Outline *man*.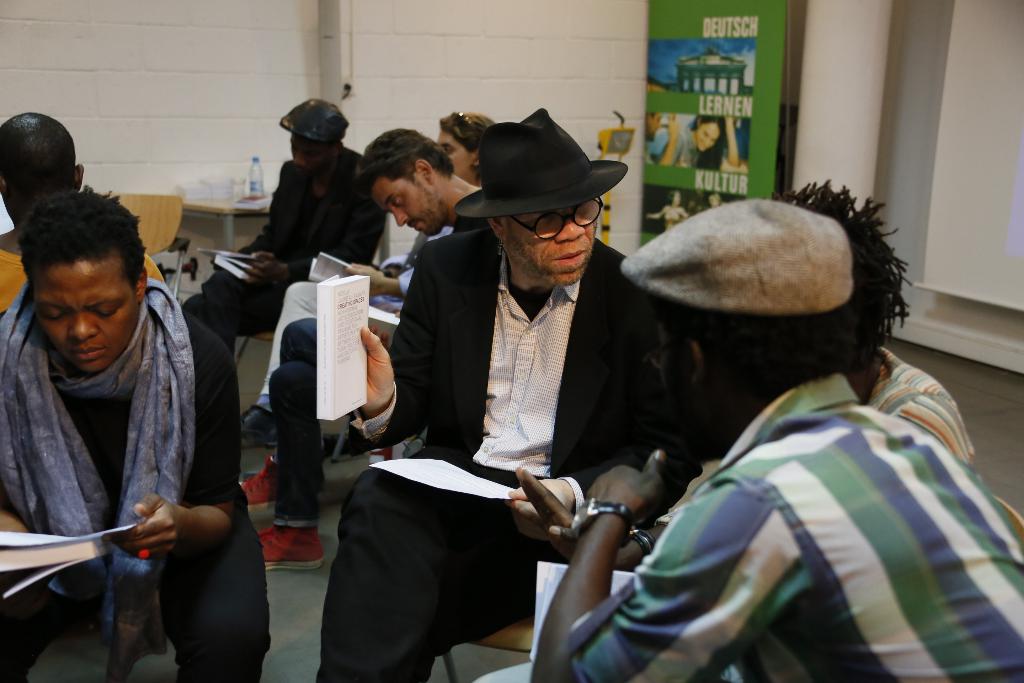
Outline: {"left": 518, "top": 200, "right": 1023, "bottom": 680}.
